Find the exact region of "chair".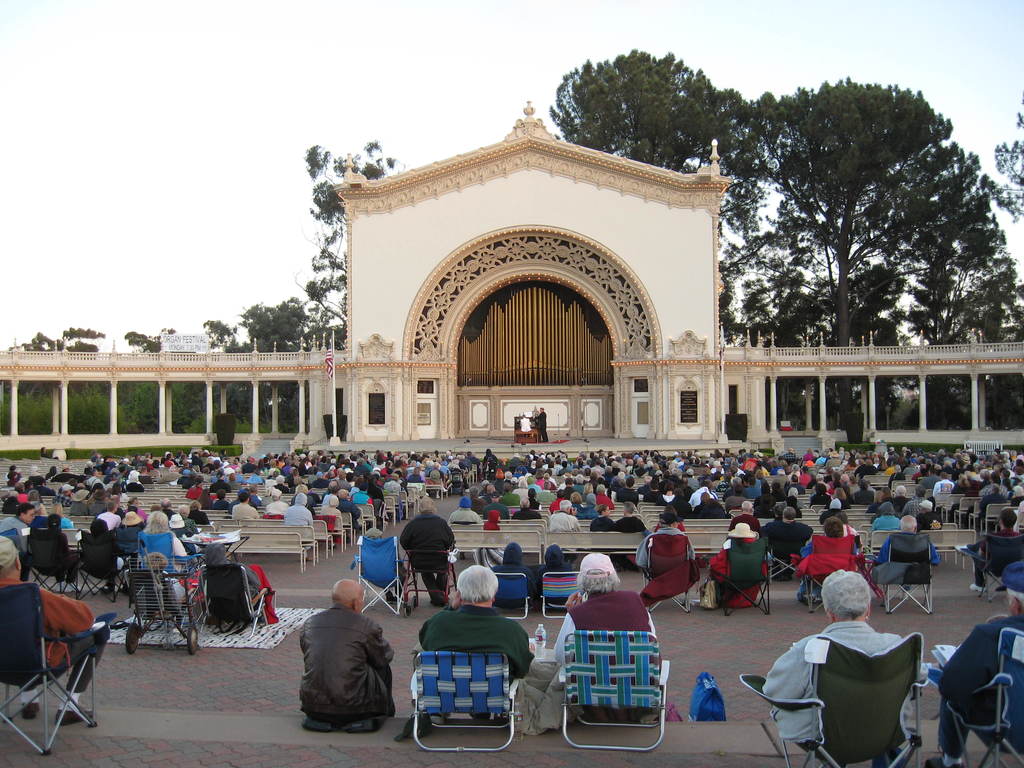
Exact region: left=195, top=561, right=273, bottom=639.
